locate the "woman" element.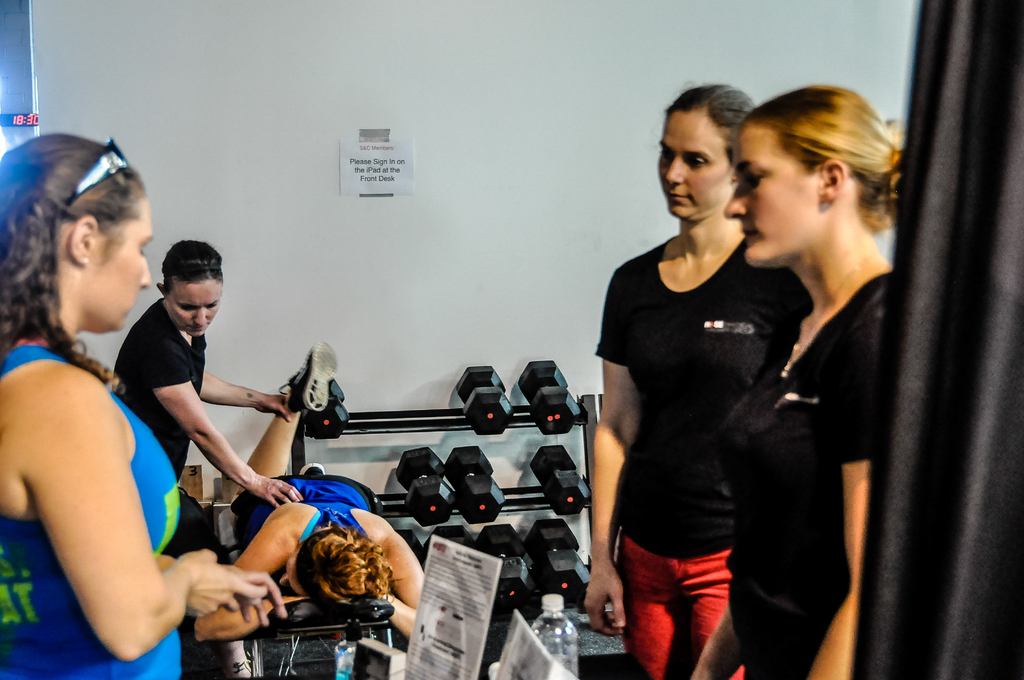
Element bbox: x1=689 y1=83 x2=904 y2=679.
